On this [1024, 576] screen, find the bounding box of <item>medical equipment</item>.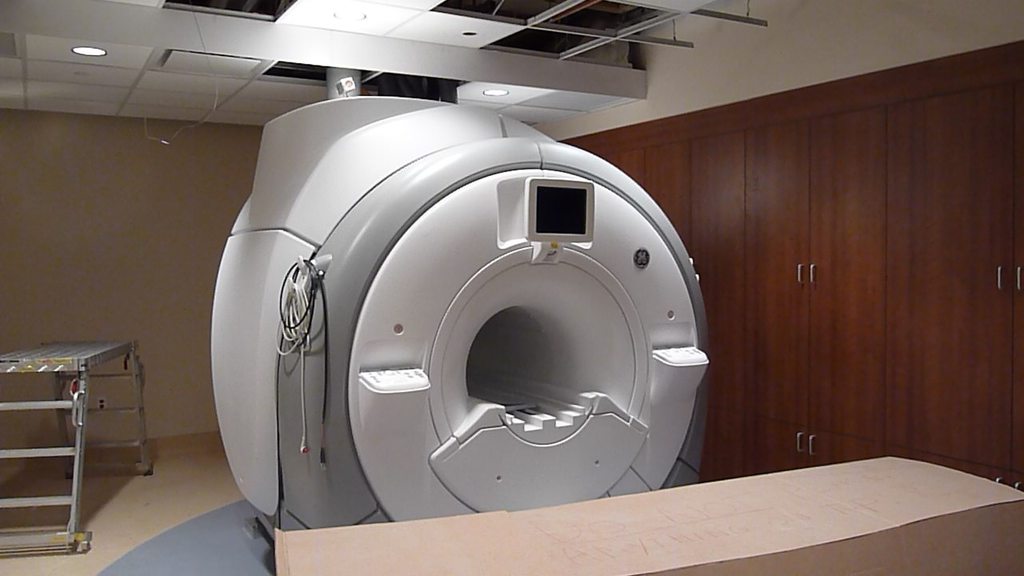
Bounding box: [162, 73, 794, 559].
